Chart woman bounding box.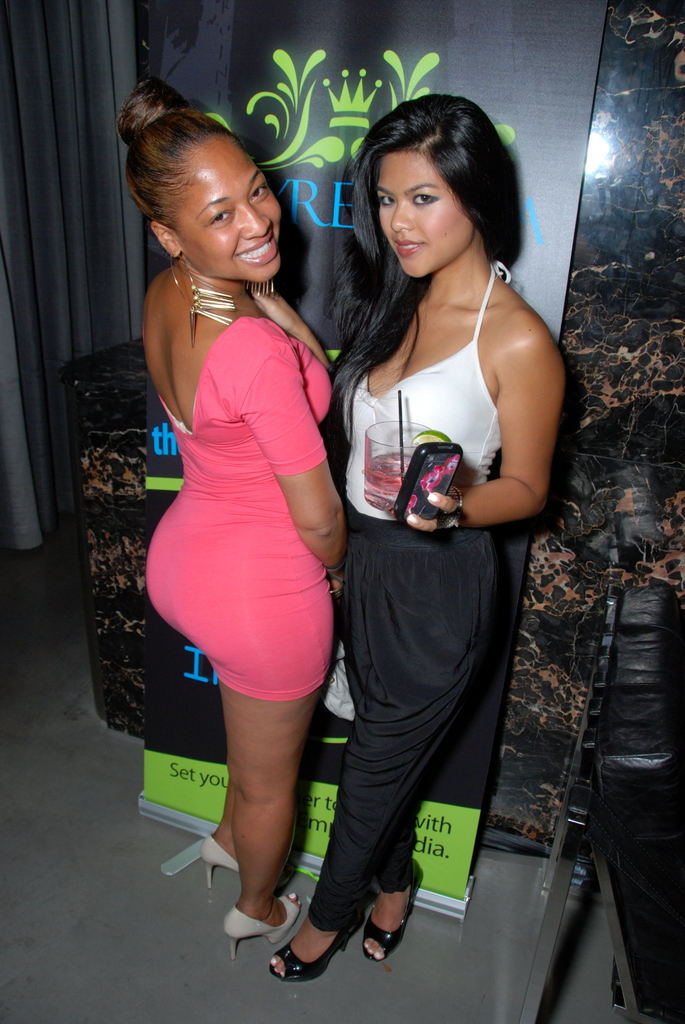
Charted: [118,95,346,956].
